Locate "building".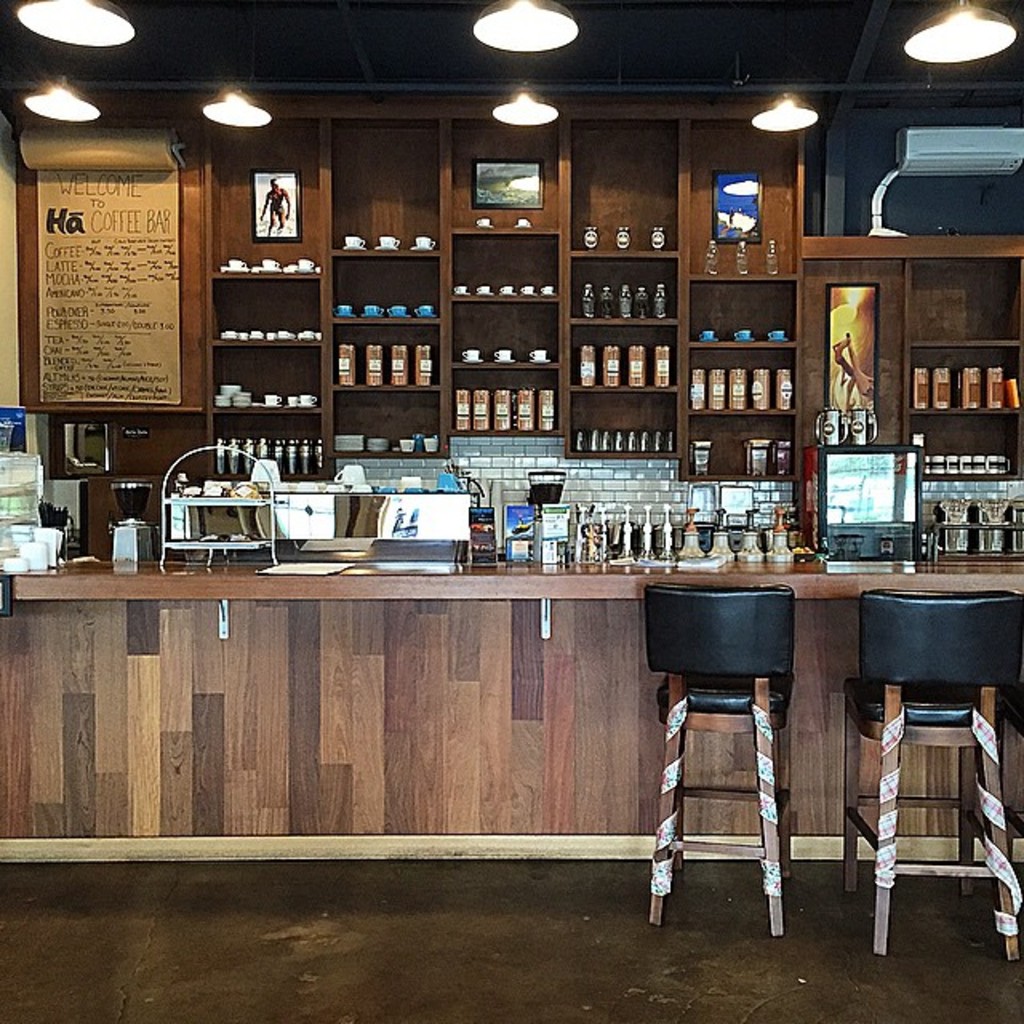
Bounding box: Rect(0, 0, 1022, 1022).
